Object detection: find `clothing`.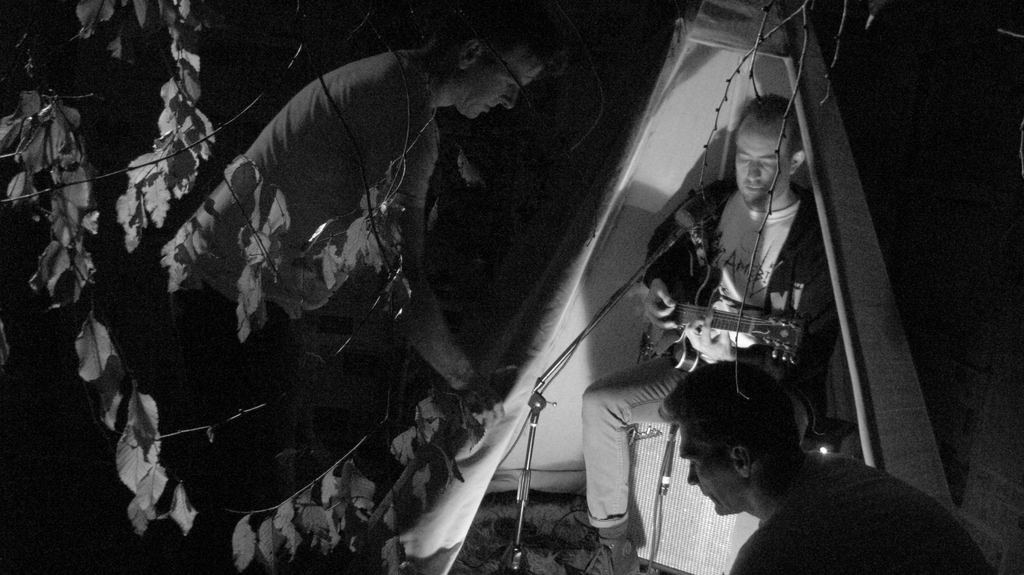
{"x1": 164, "y1": 56, "x2": 435, "y2": 423}.
